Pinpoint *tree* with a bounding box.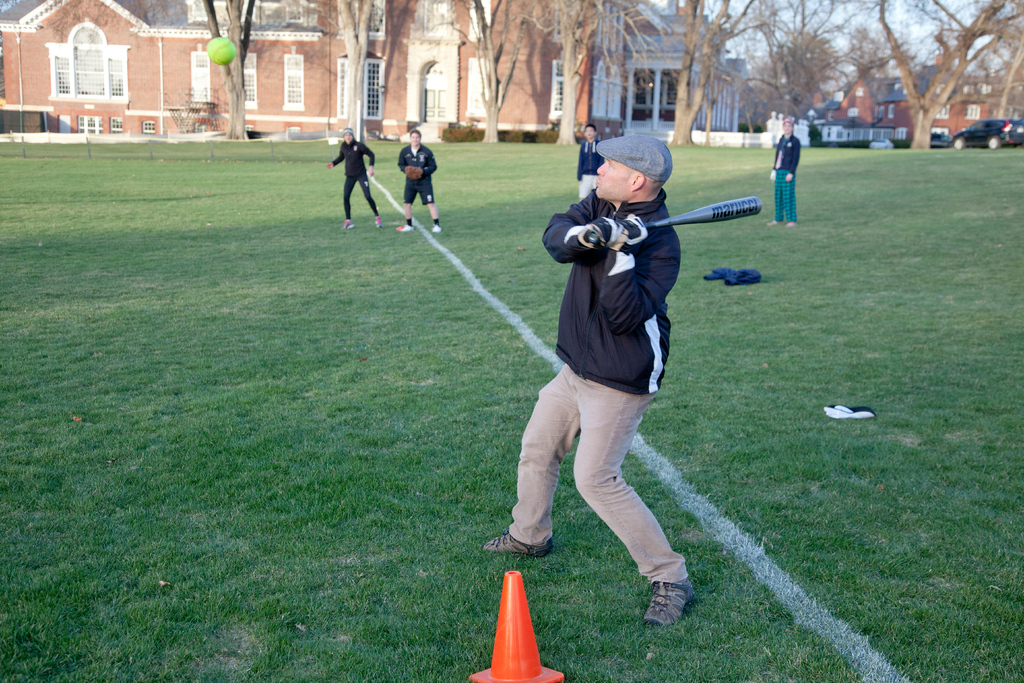
pyautogui.locateOnScreen(197, 0, 269, 147).
